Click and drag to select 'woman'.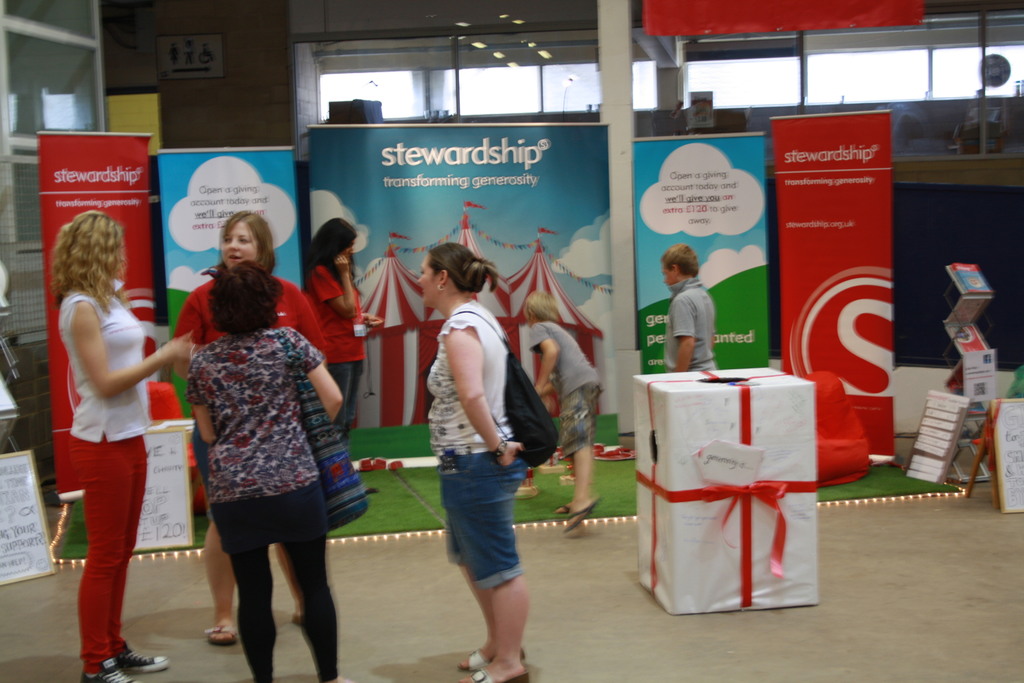
Selection: <bbox>296, 220, 381, 445</bbox>.
